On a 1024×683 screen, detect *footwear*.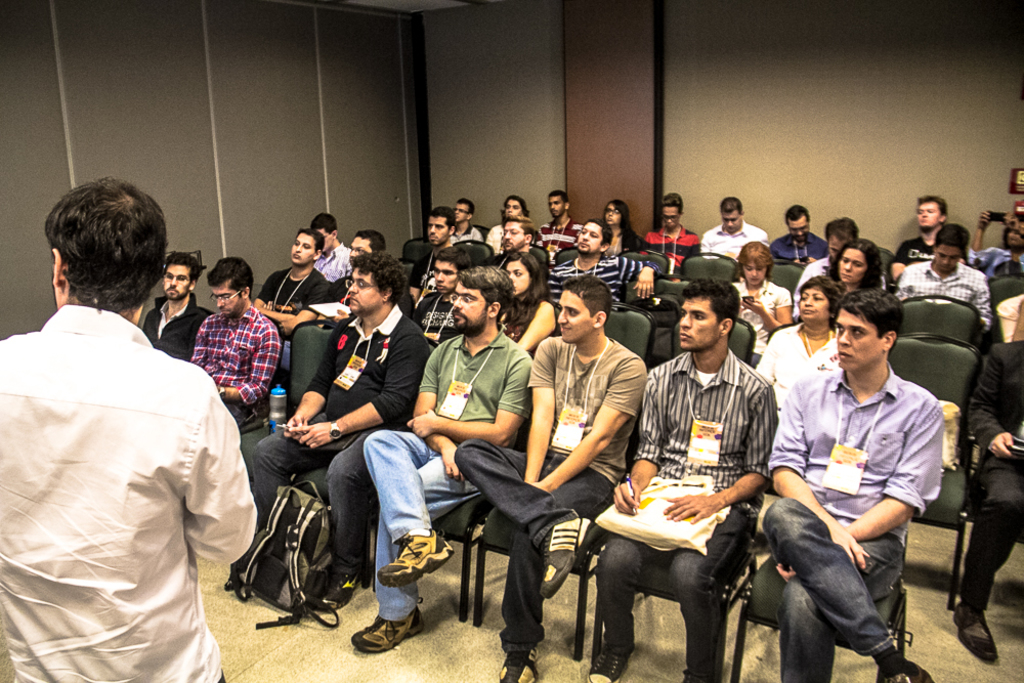
bbox(584, 646, 637, 682).
